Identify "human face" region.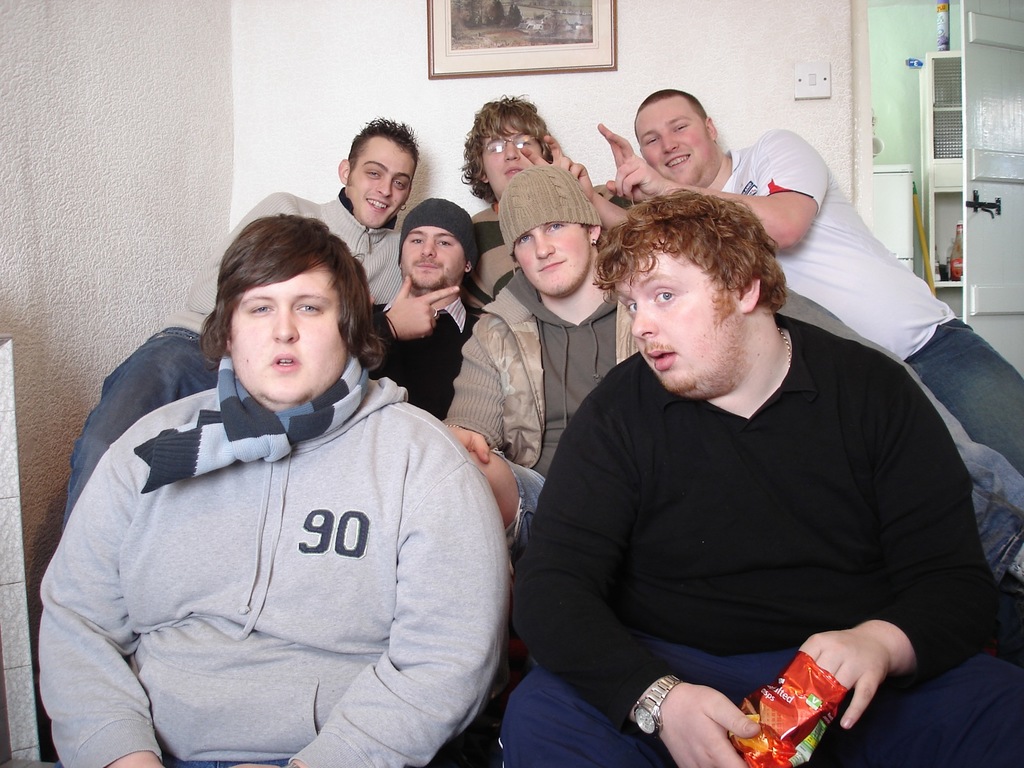
Region: [x1=481, y1=125, x2=545, y2=197].
